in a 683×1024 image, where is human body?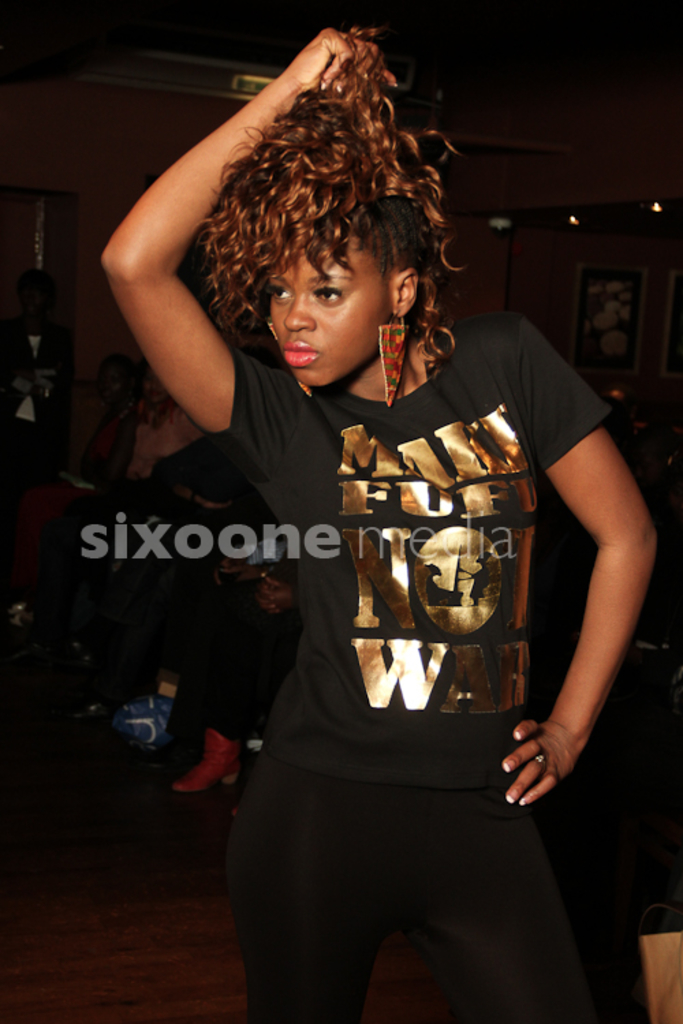
[96, 25, 661, 1023].
